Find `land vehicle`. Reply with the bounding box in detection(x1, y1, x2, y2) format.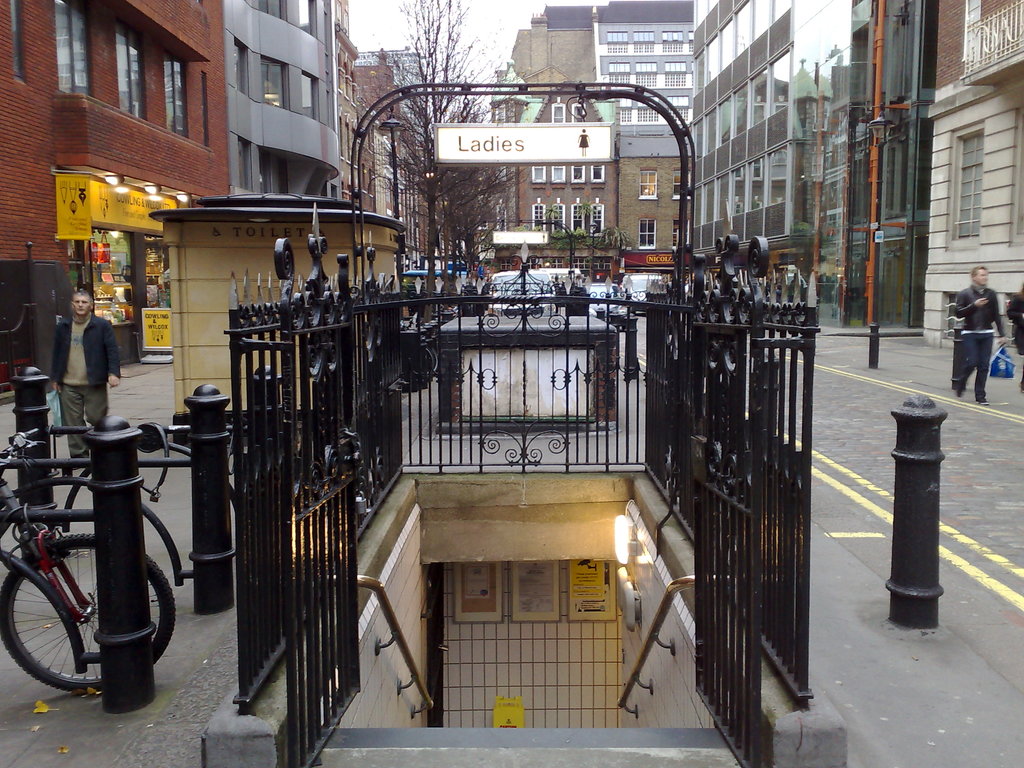
detection(627, 273, 657, 300).
